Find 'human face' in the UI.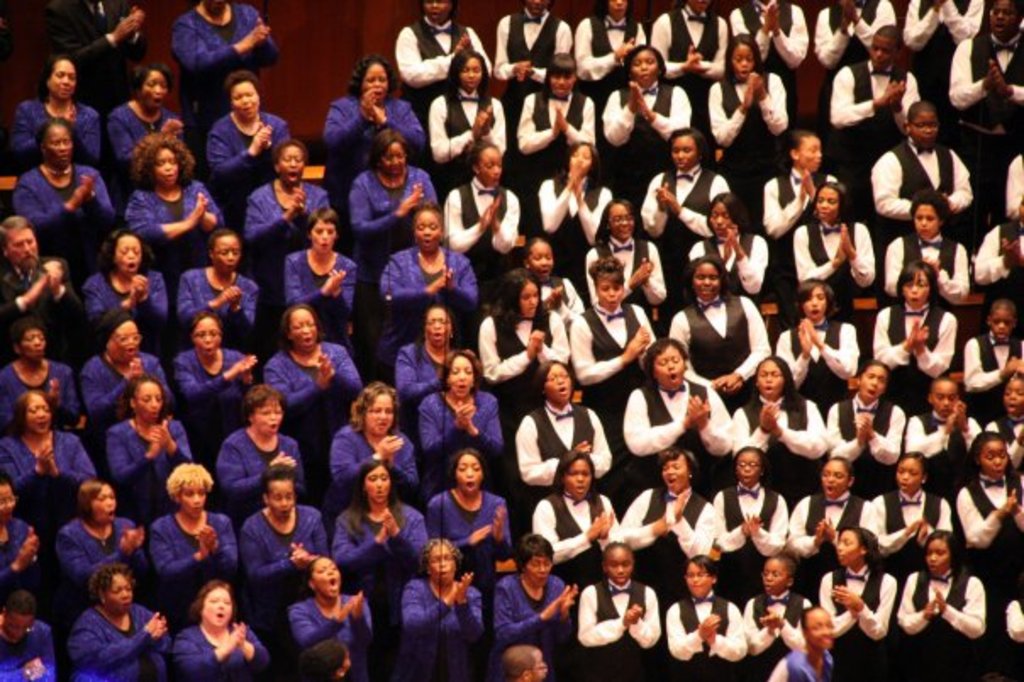
UI element at left=788, top=136, right=829, bottom=178.
